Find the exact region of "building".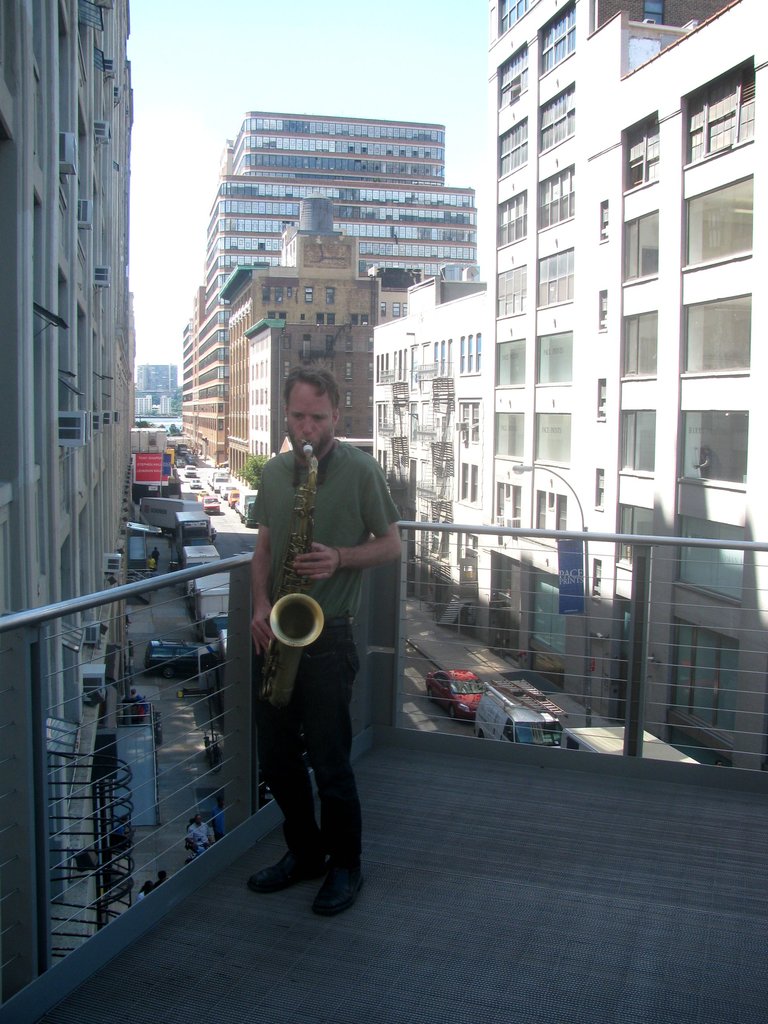
Exact region: (157,396,173,413).
